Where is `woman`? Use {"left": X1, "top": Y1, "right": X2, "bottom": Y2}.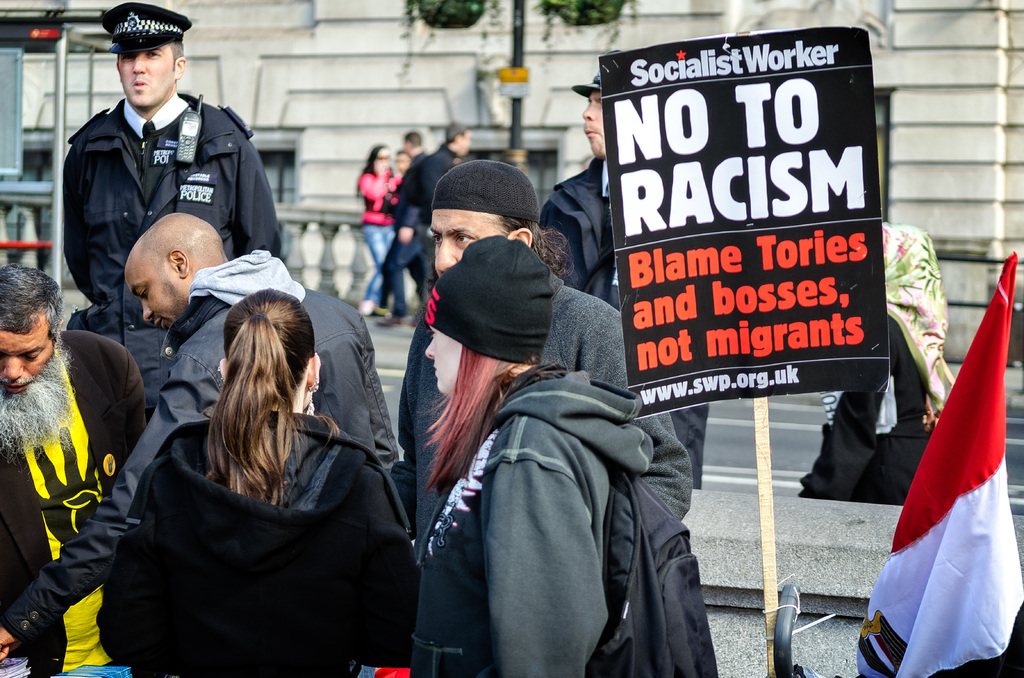
{"left": 400, "top": 229, "right": 658, "bottom": 677}.
